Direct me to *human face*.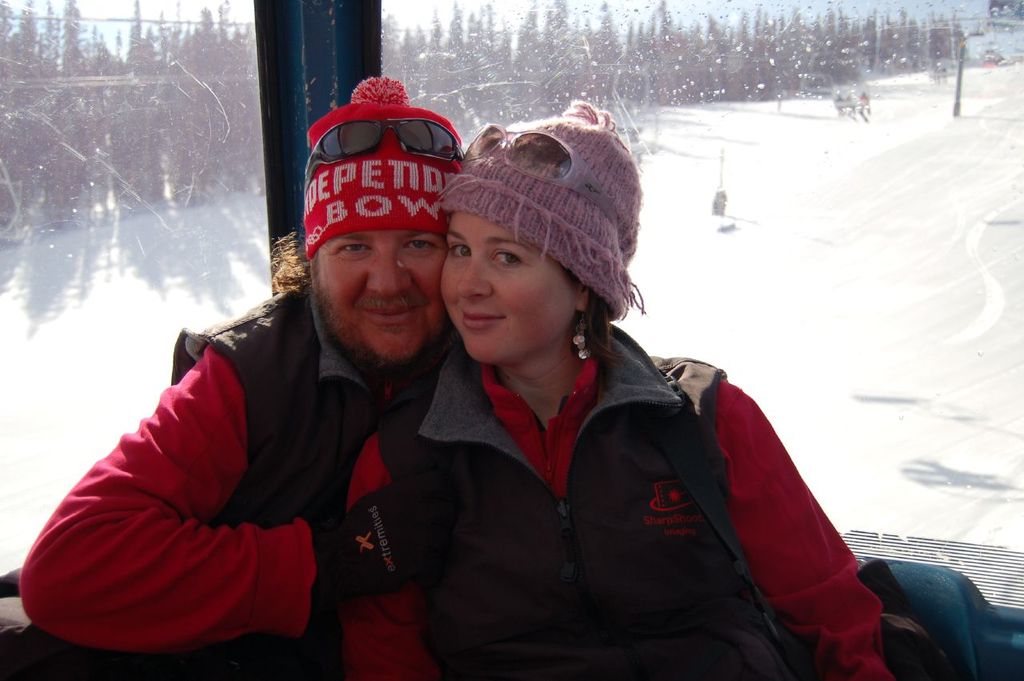
Direction: bbox(310, 232, 454, 367).
